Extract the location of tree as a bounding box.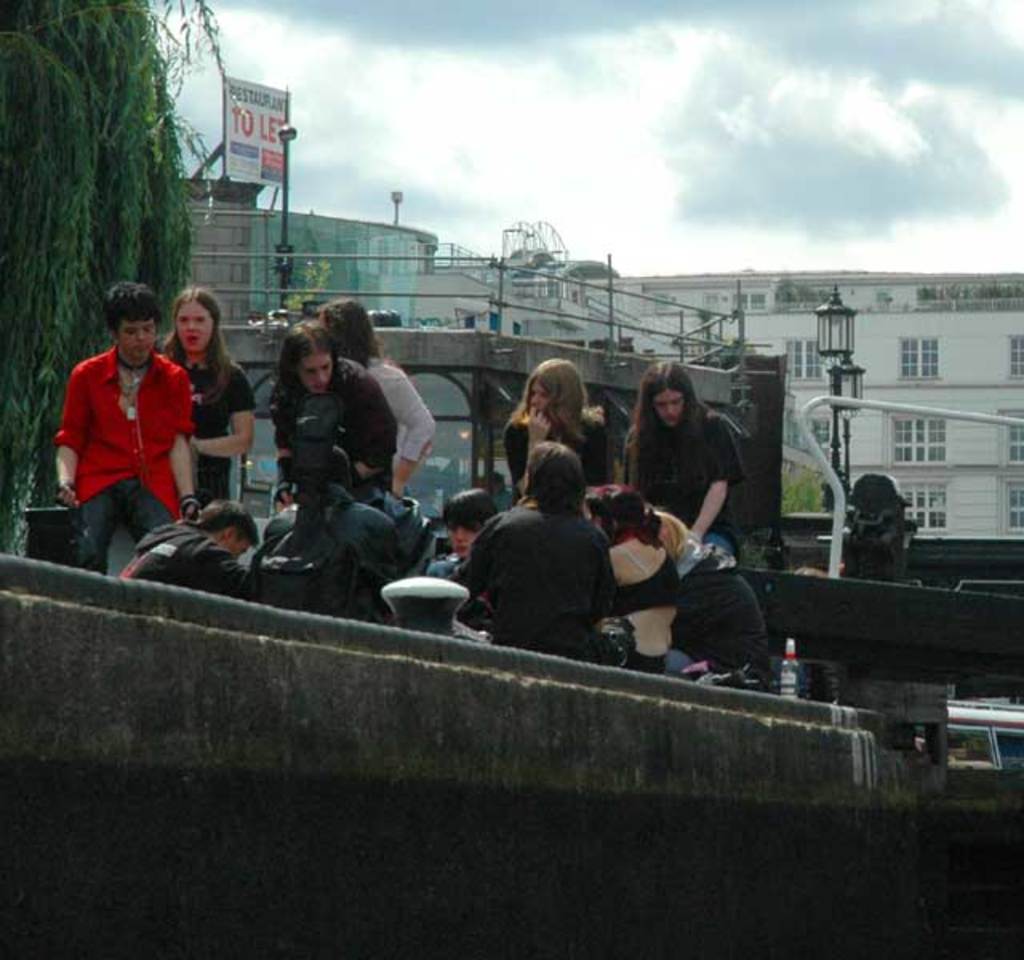
<region>0, 0, 230, 544</region>.
